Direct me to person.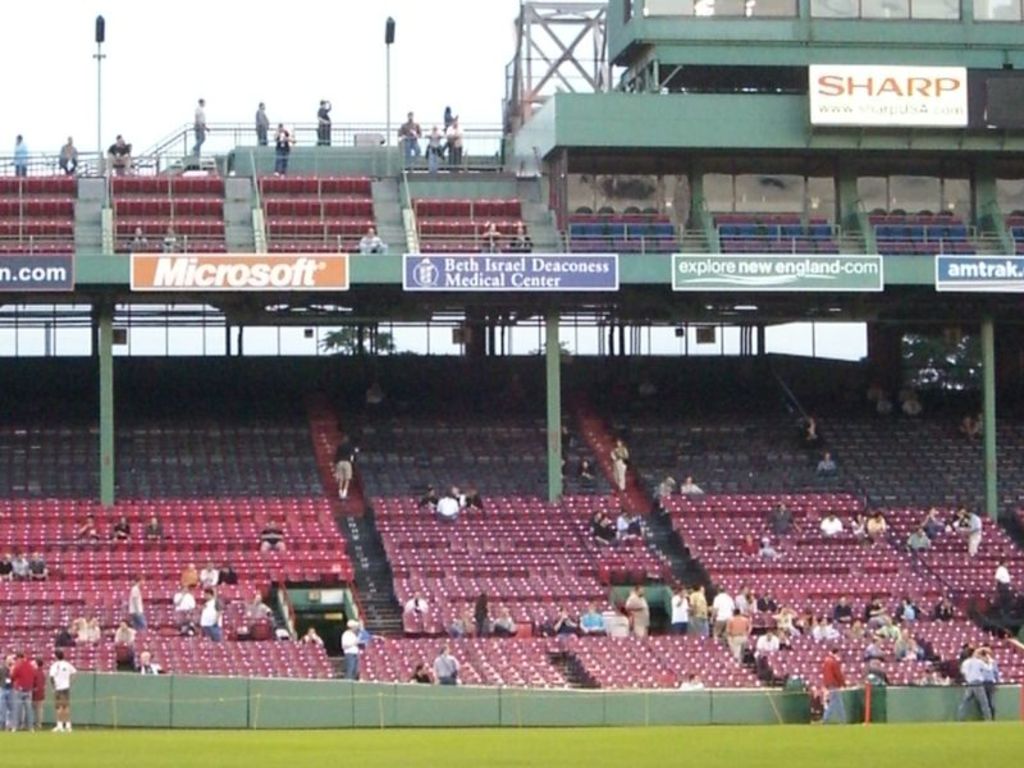
Direction: box=[334, 435, 362, 500].
